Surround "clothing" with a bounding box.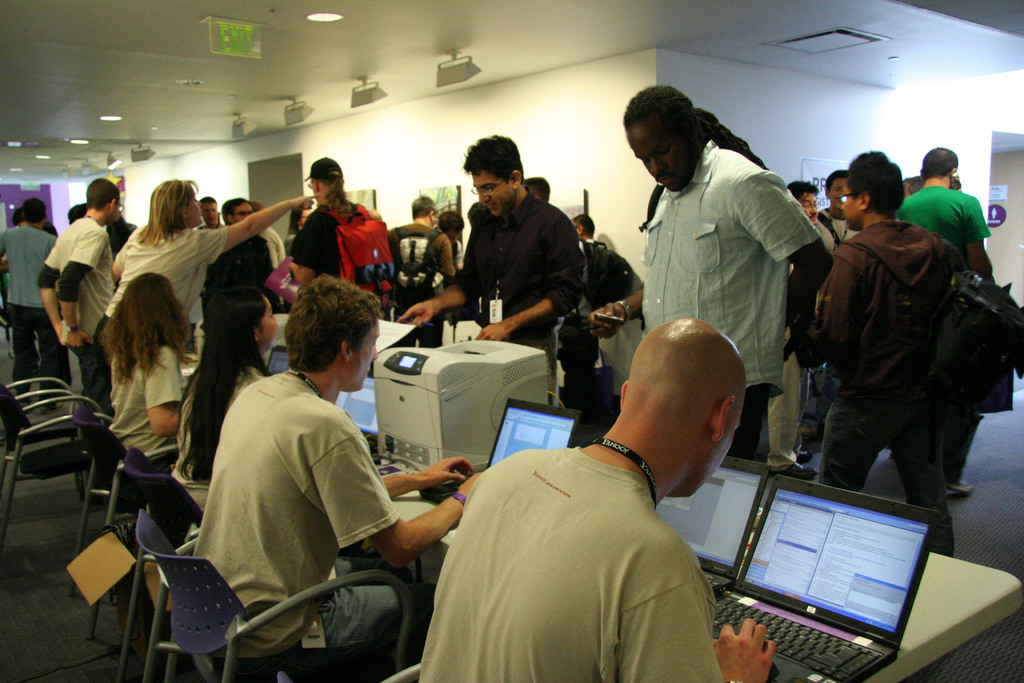
x1=454, y1=188, x2=586, y2=378.
